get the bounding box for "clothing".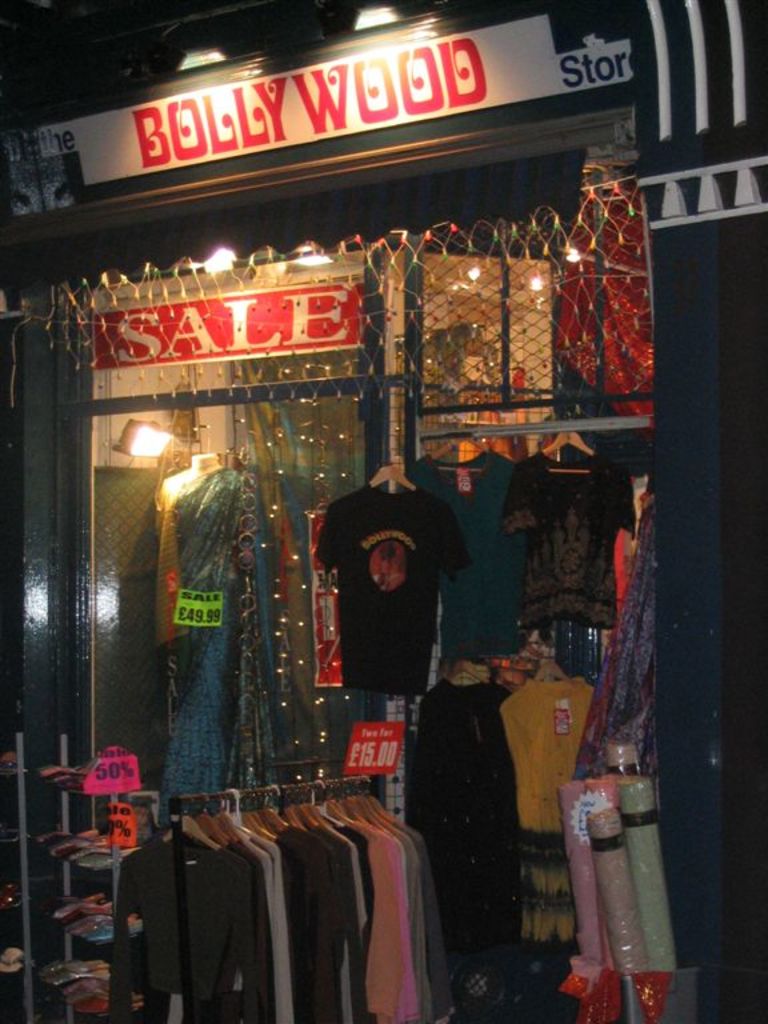
x1=316, y1=481, x2=455, y2=724.
